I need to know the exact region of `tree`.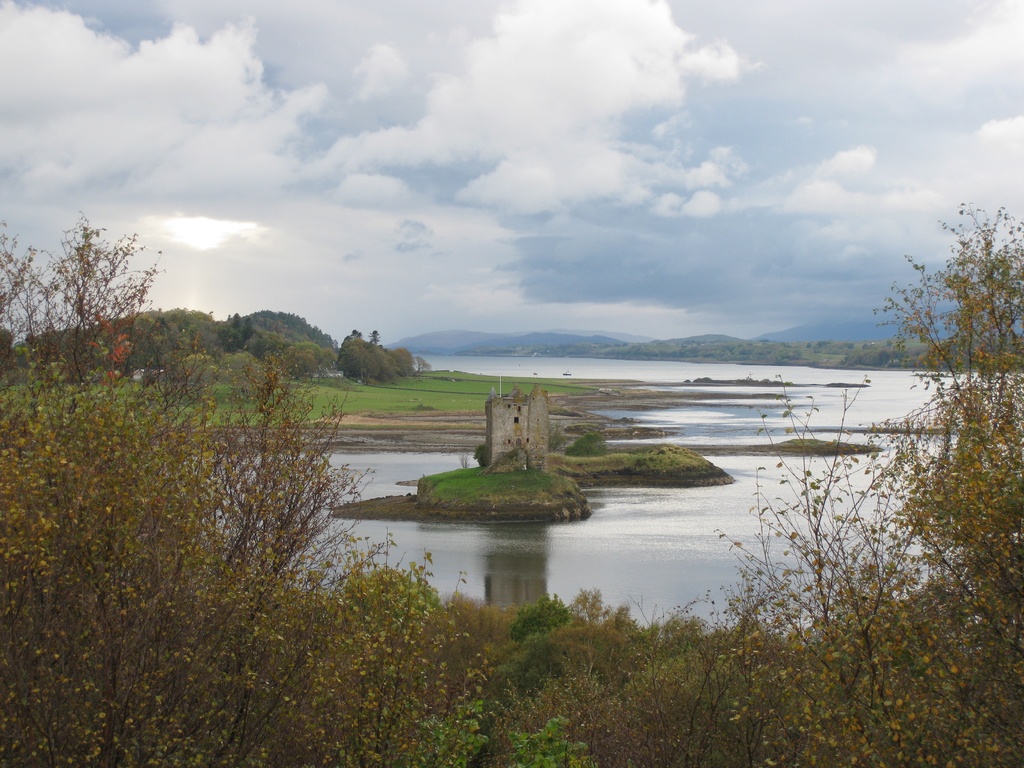
Region: 410:356:428:374.
